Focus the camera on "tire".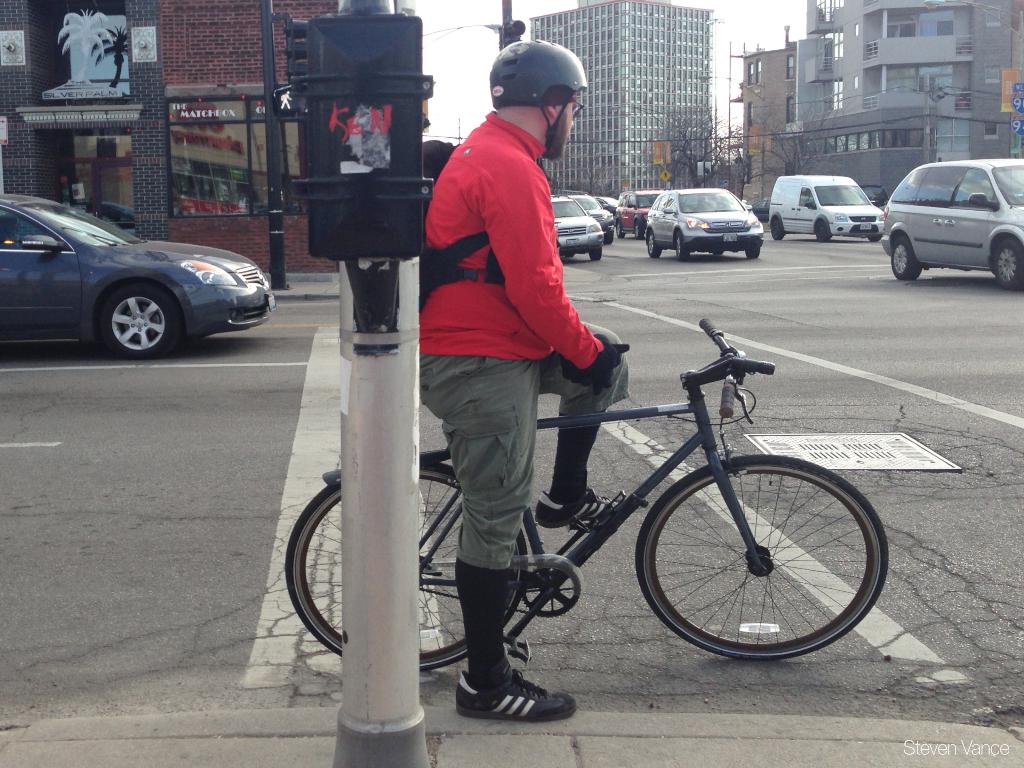
Focus region: x1=605, y1=232, x2=614, y2=243.
